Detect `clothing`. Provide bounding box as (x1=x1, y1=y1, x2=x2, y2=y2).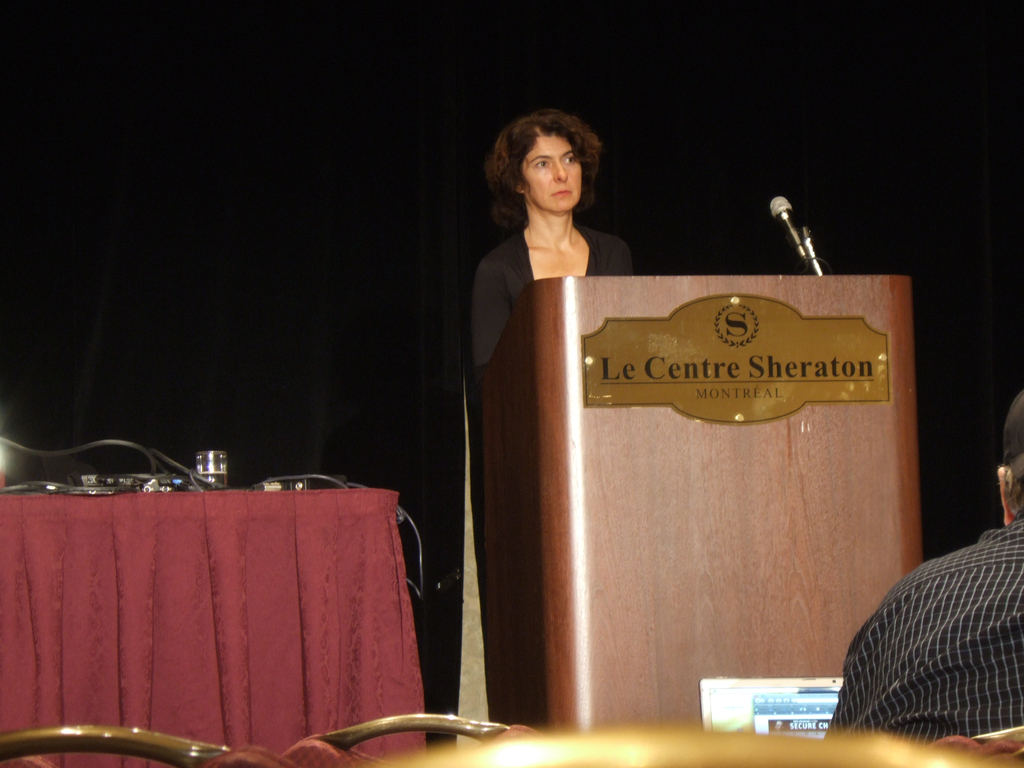
(x1=474, y1=220, x2=634, y2=371).
